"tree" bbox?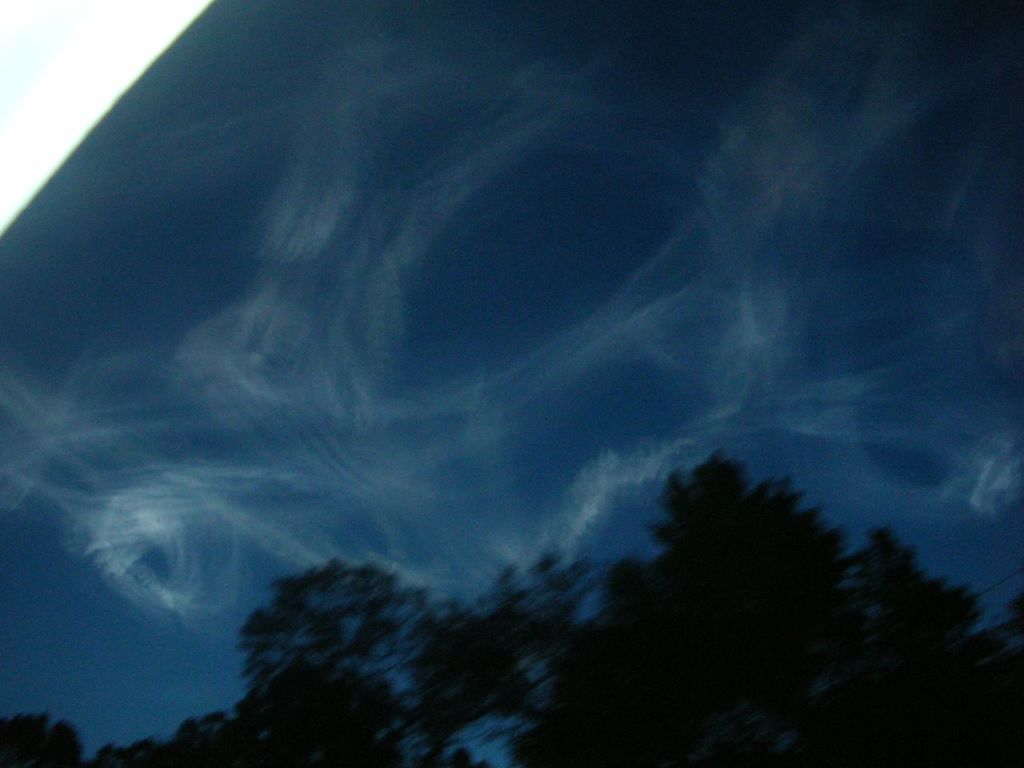
Rect(6, 447, 1023, 767)
